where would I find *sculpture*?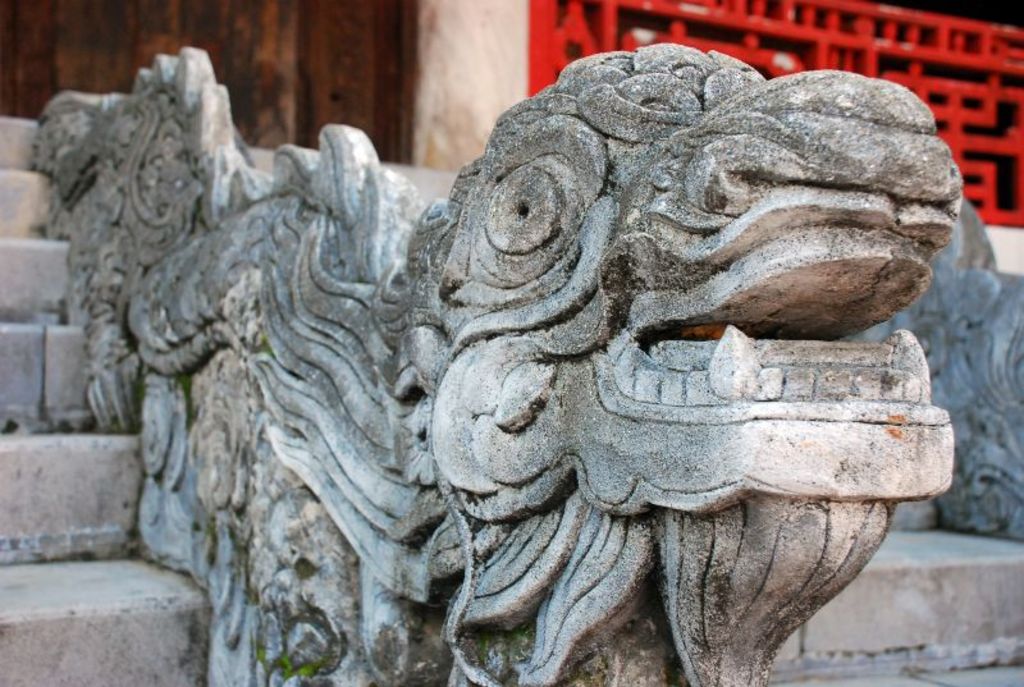
At <box>164,3,1001,686</box>.
